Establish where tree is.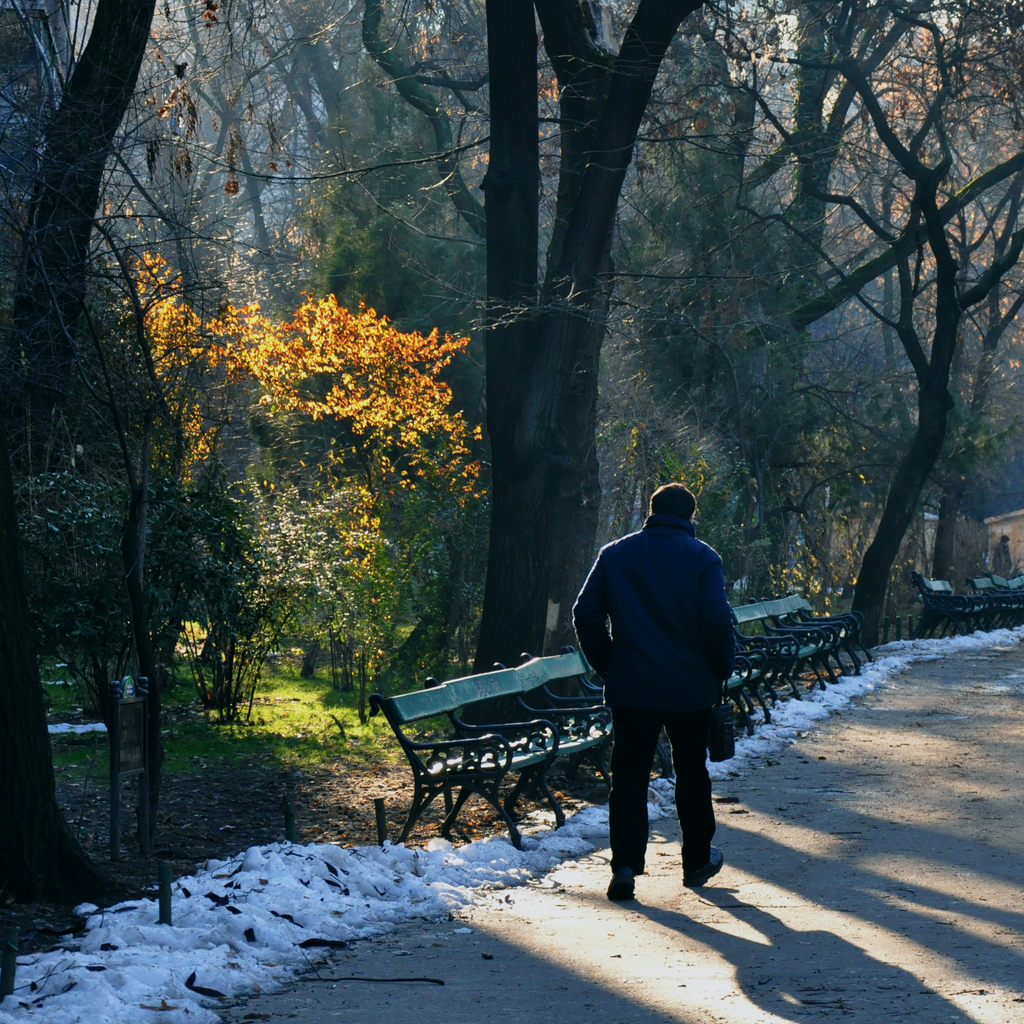
Established at pyautogui.locateOnScreen(559, 17, 1004, 662).
